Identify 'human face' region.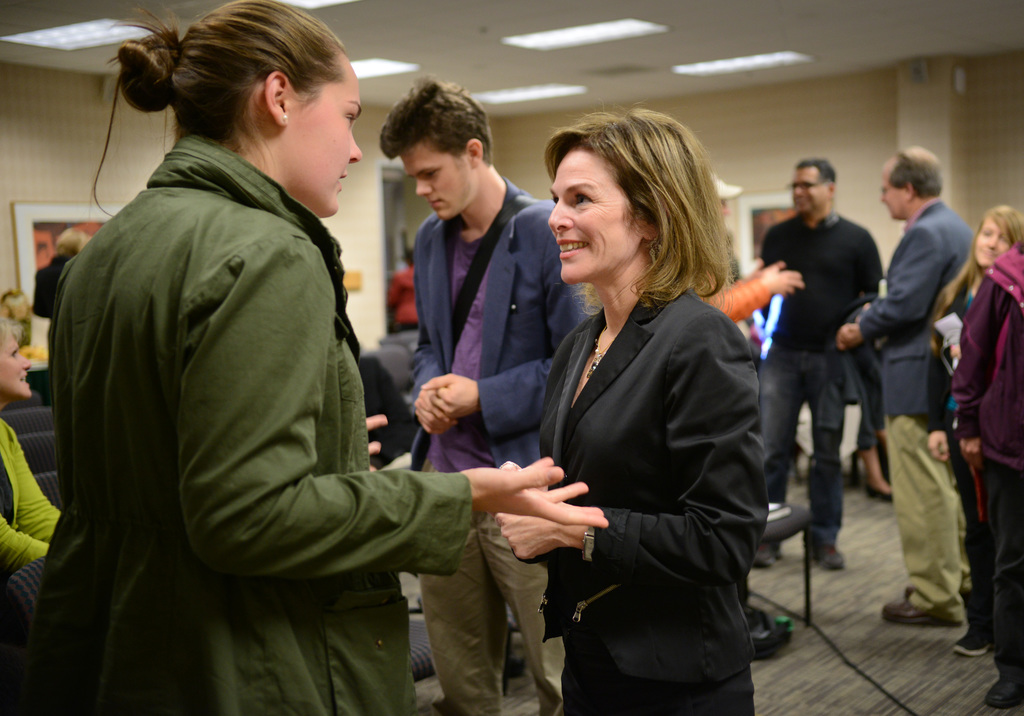
Region: (left=291, top=60, right=371, bottom=208).
